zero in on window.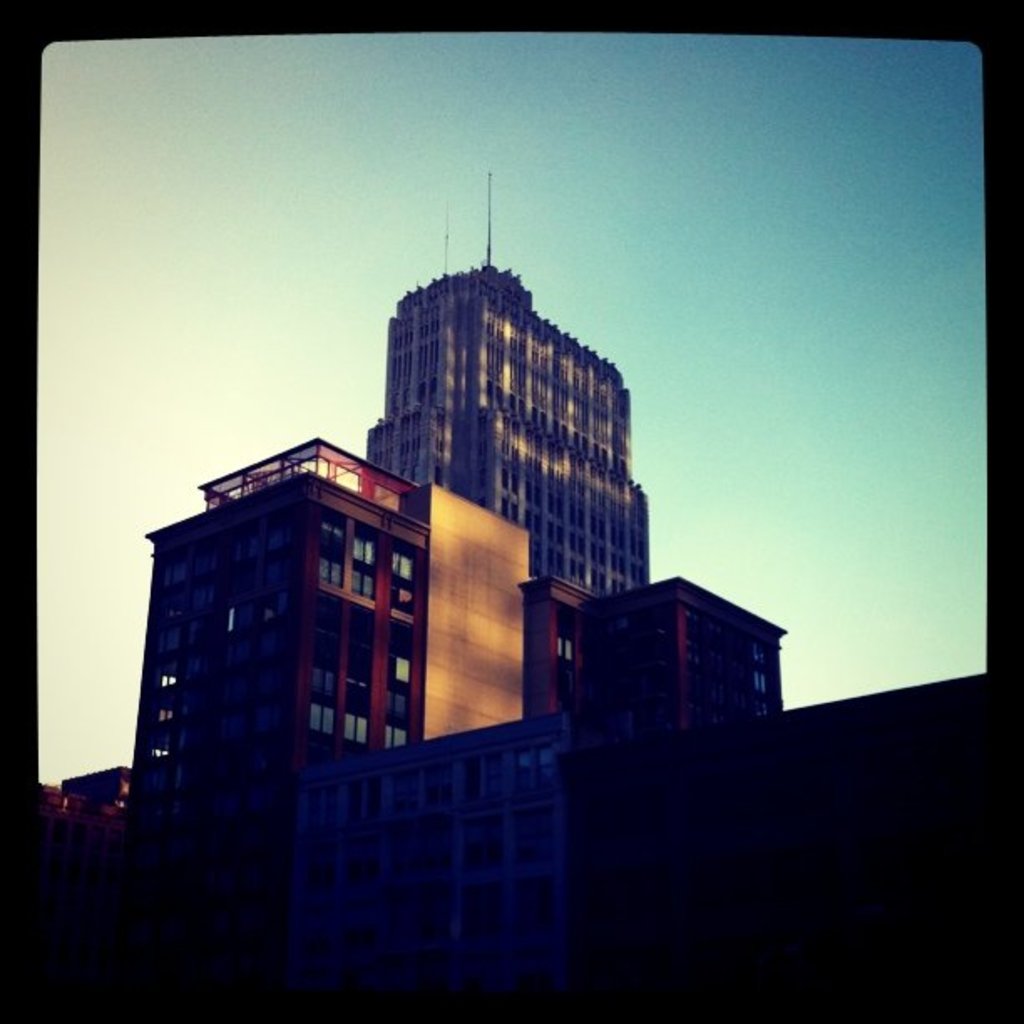
Zeroed in: l=348, t=714, r=370, b=743.
